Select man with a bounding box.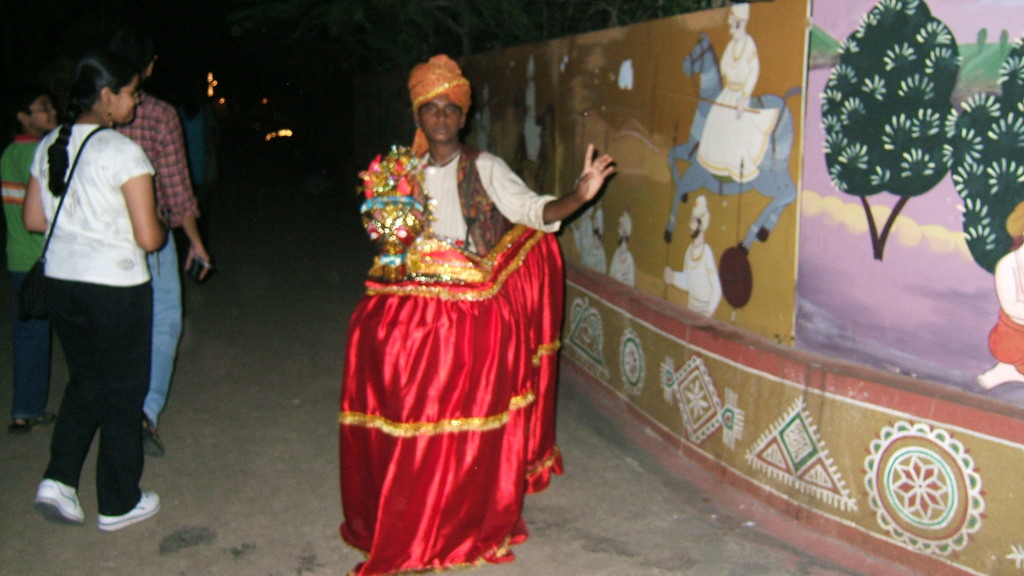
bbox=(110, 29, 212, 456).
